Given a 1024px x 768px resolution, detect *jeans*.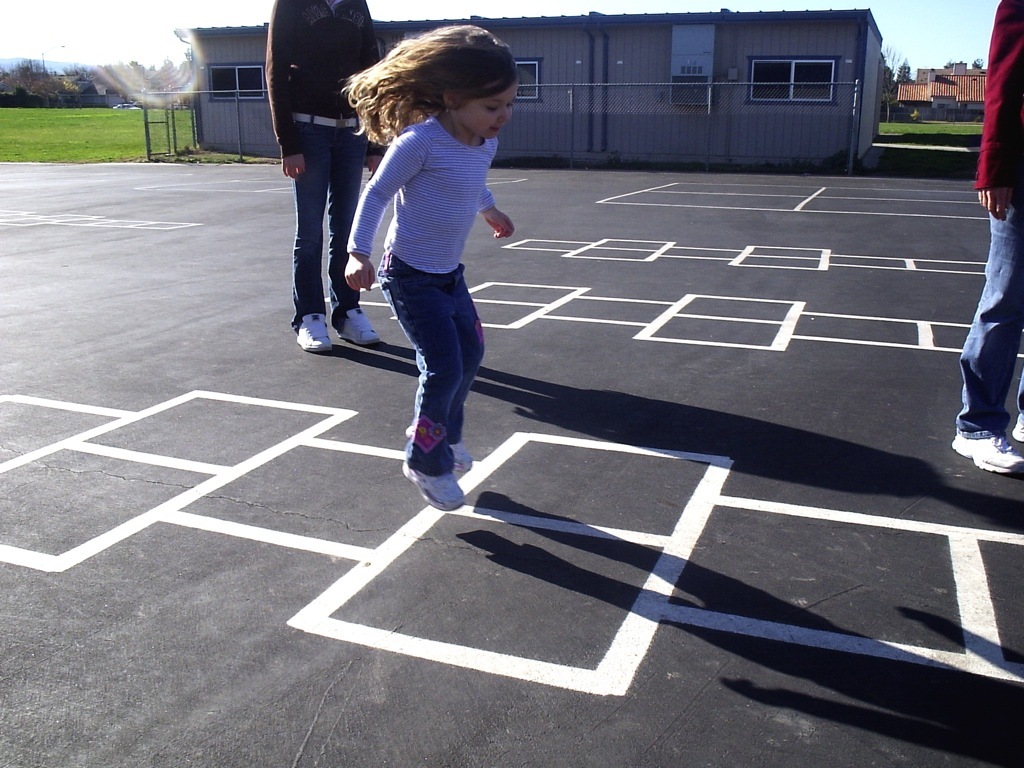
[x1=379, y1=257, x2=497, y2=478].
